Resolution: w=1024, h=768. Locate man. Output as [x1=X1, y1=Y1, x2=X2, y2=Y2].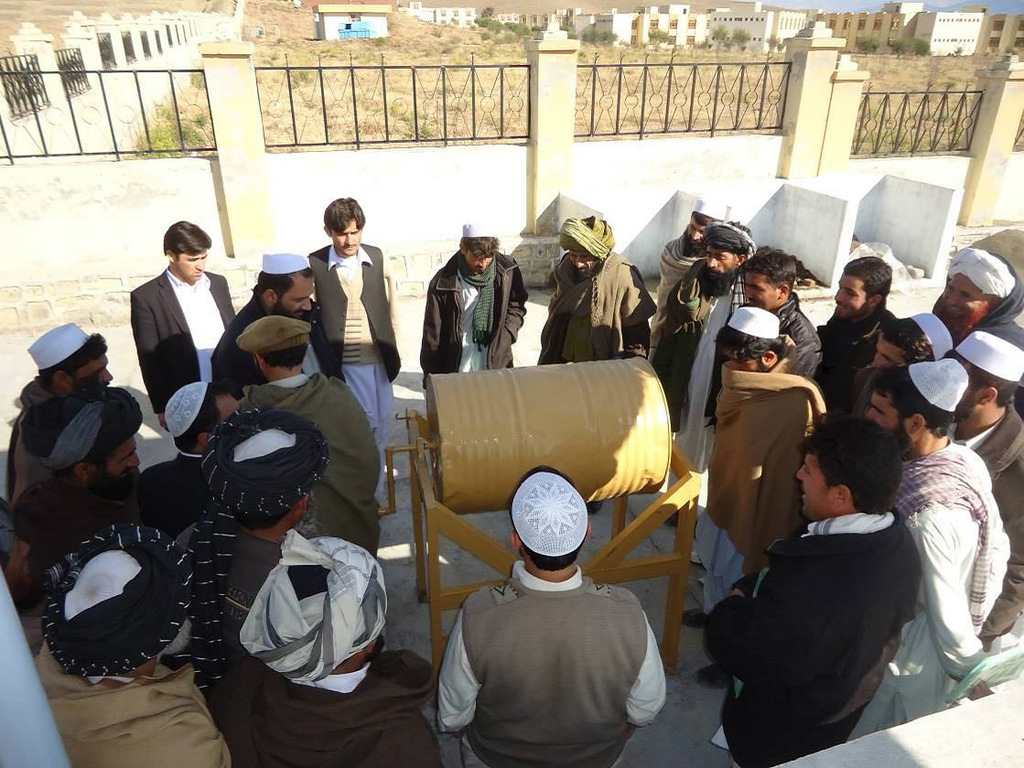
[x1=25, y1=395, x2=138, y2=480].
